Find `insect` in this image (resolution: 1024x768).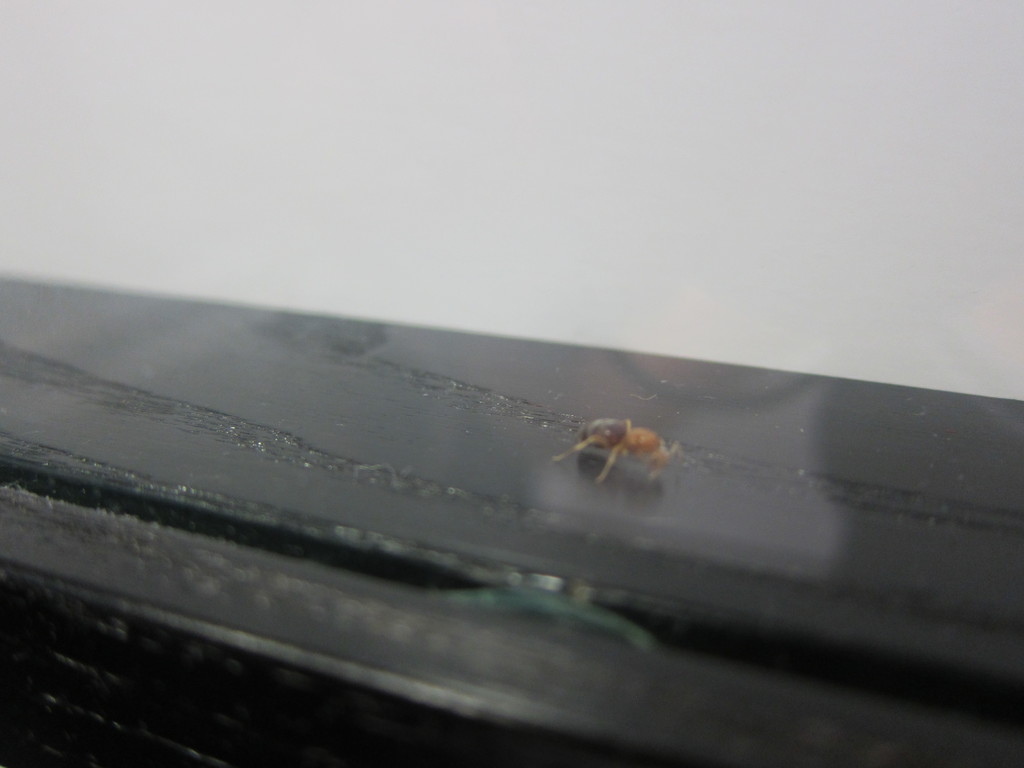
bbox=[551, 415, 689, 483].
